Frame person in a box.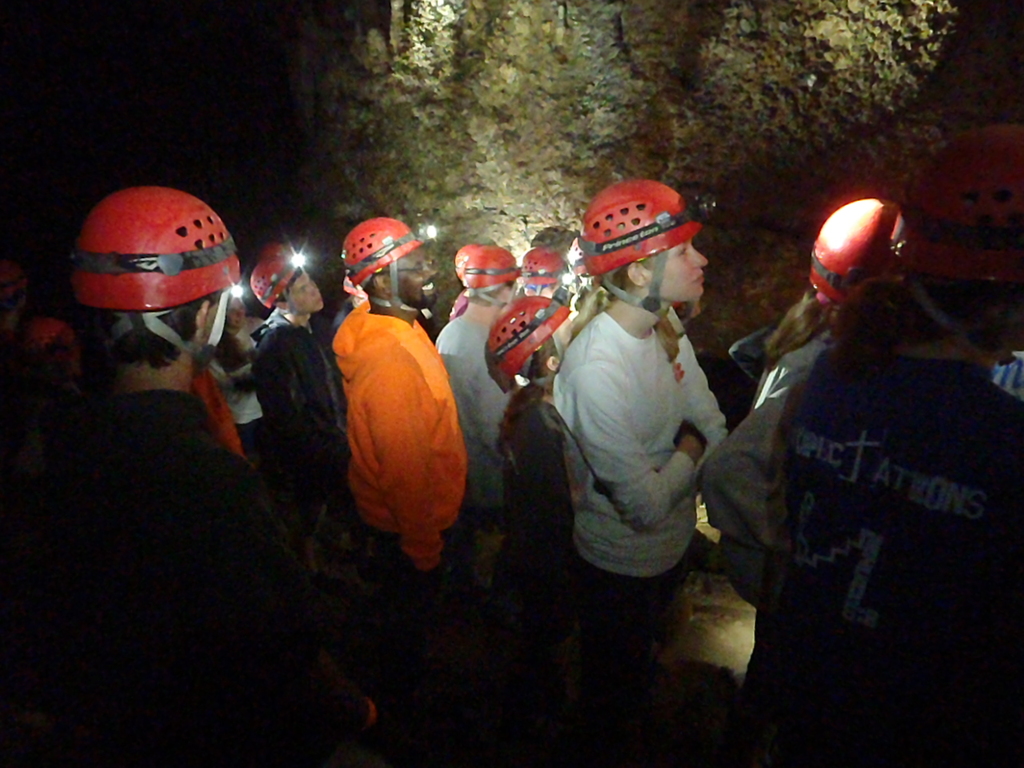
bbox=[698, 202, 902, 608].
